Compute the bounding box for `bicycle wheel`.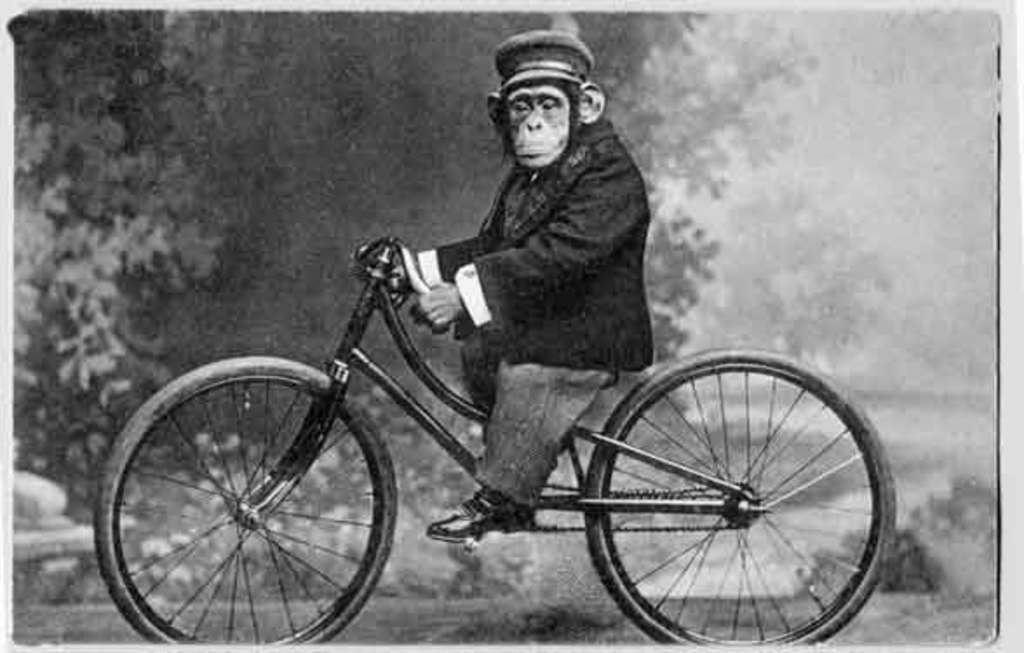
BBox(578, 347, 895, 651).
